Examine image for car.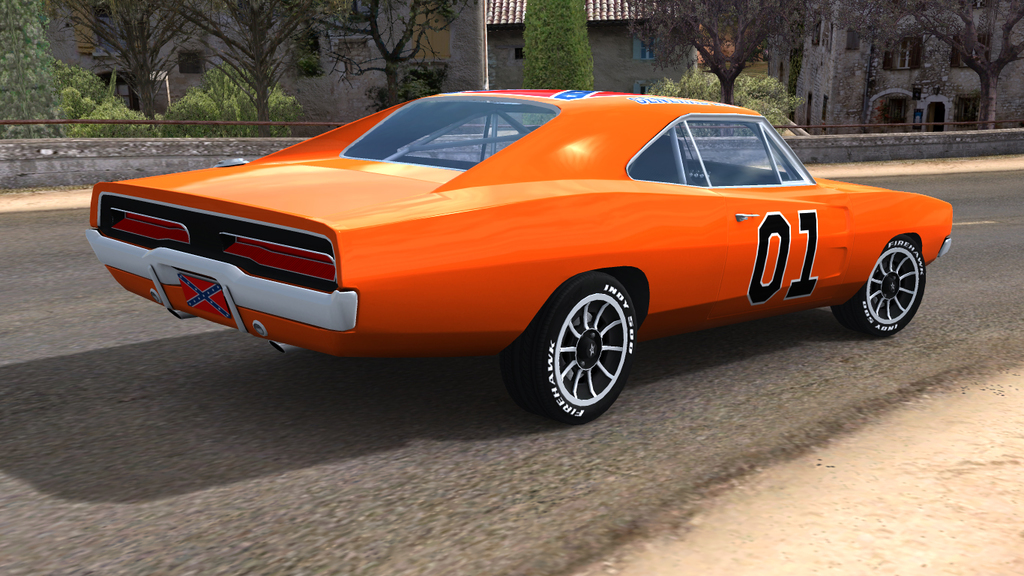
Examination result: [left=80, top=86, right=957, bottom=411].
